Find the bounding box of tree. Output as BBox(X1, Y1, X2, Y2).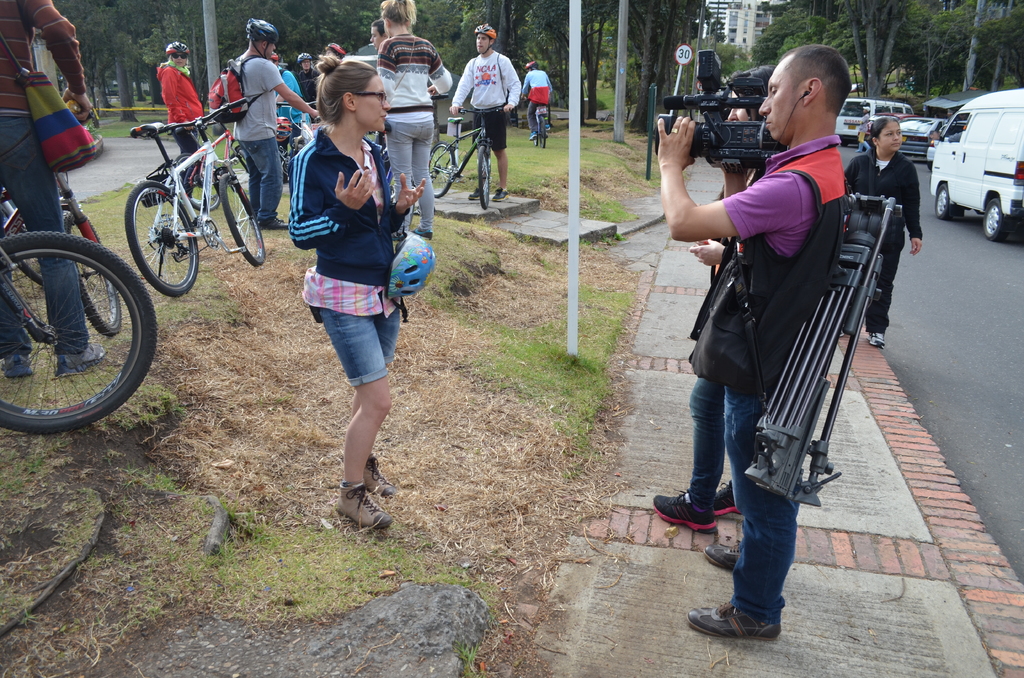
BBox(697, 40, 749, 69).
